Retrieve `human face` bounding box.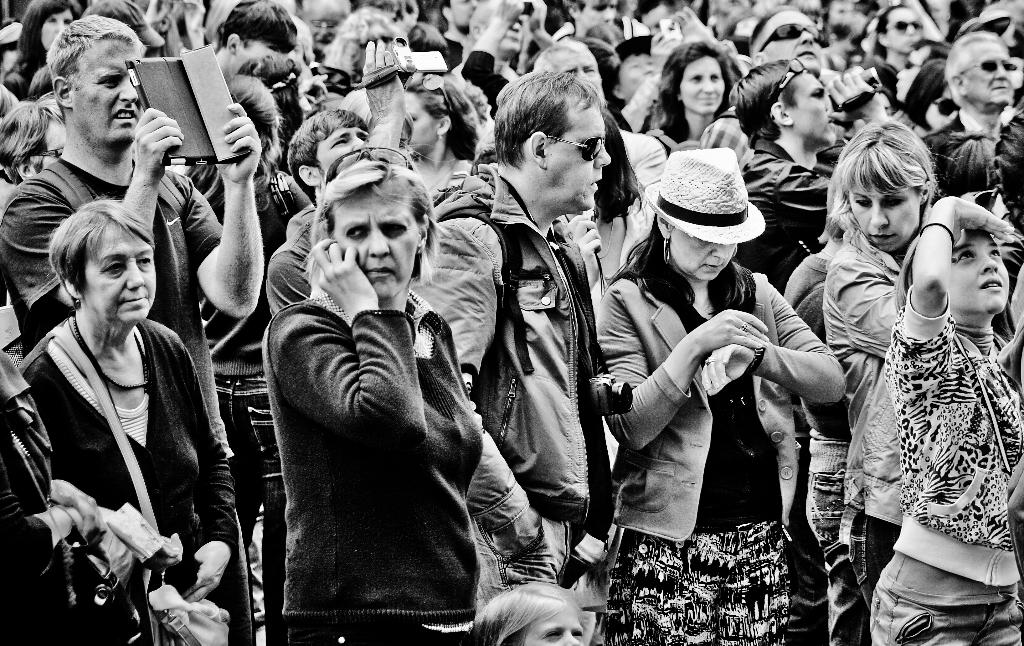
Bounding box: detection(760, 8, 826, 73).
